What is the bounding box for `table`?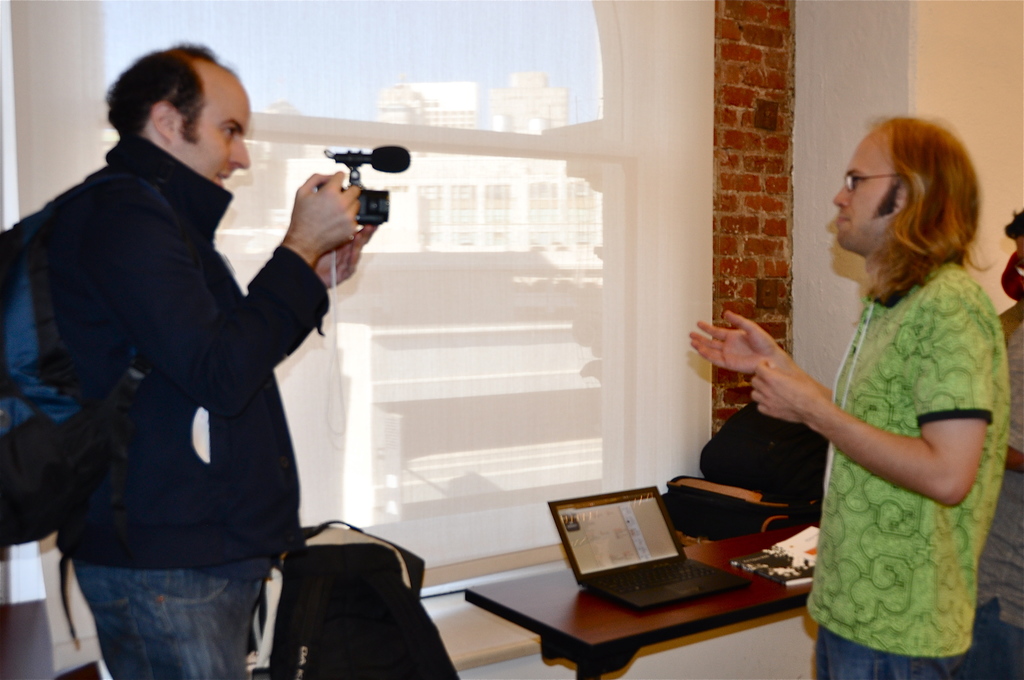
box=[541, 489, 854, 670].
